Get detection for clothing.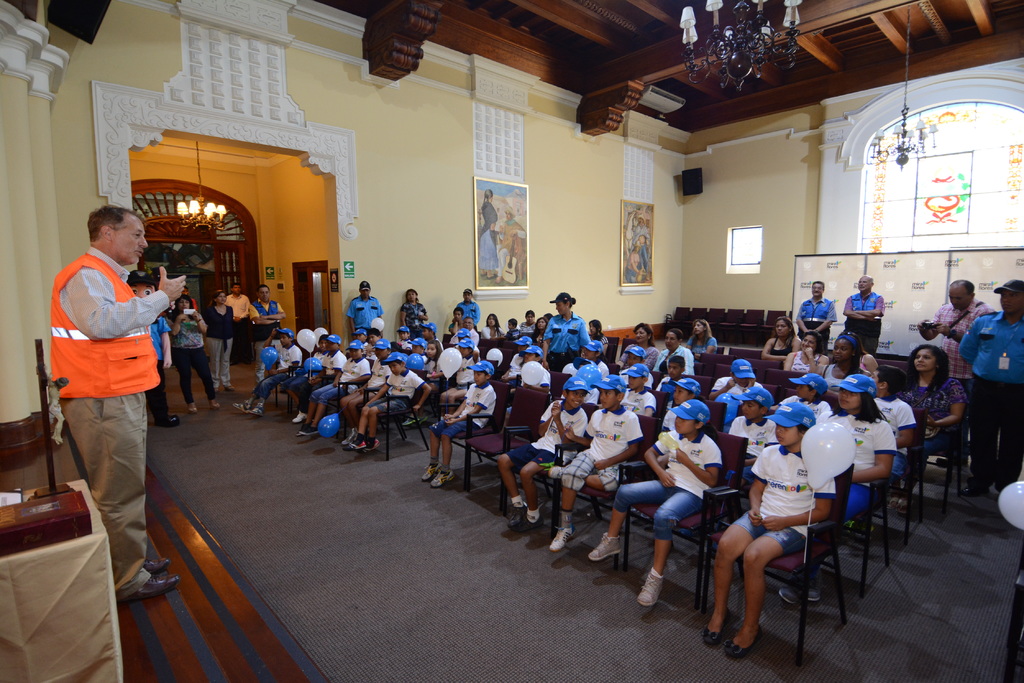
Detection: (336,291,386,366).
